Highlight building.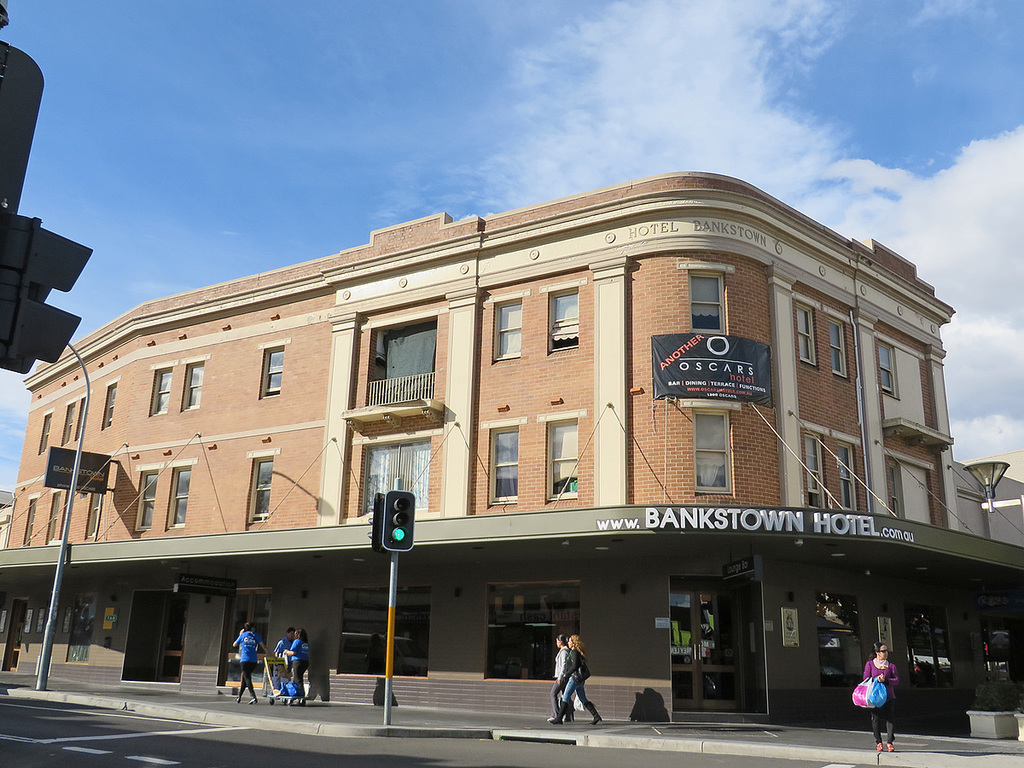
Highlighted region: (0, 169, 1023, 724).
